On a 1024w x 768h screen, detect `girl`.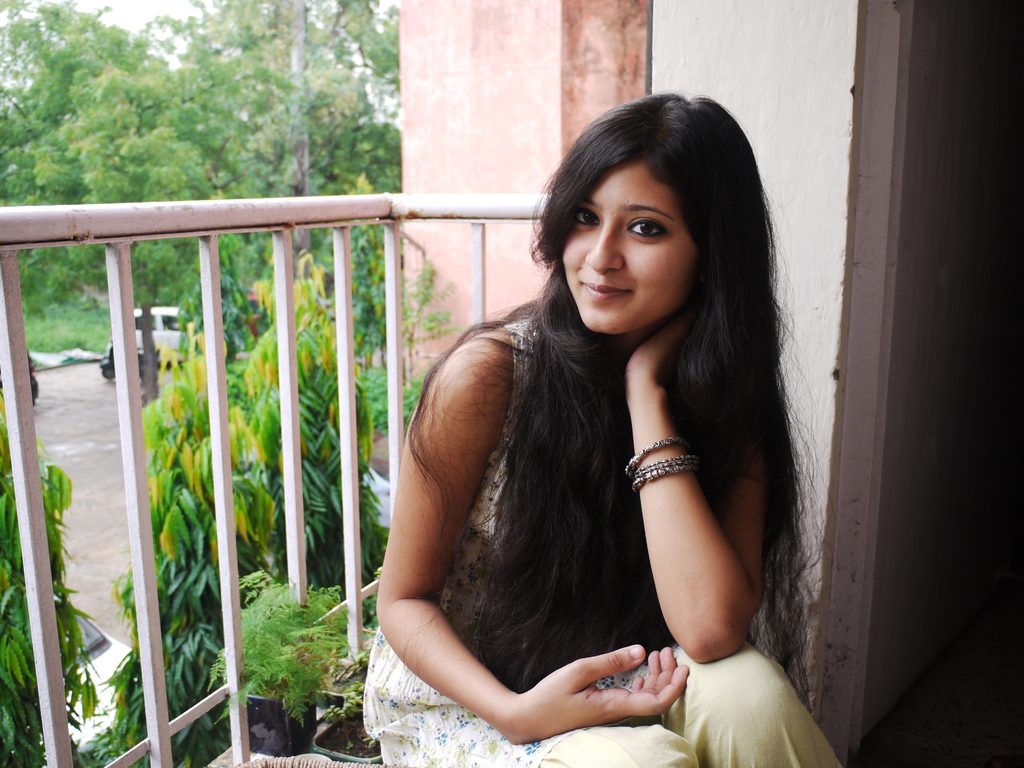
(370,100,844,767).
